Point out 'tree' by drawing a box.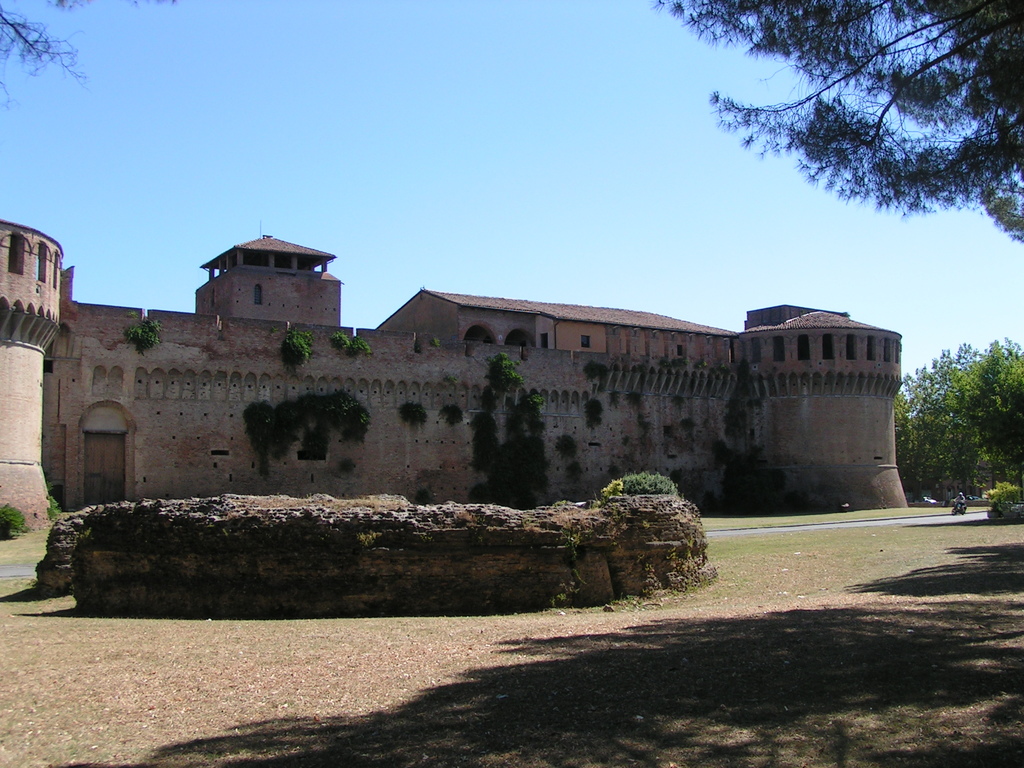
box(652, 0, 1023, 252).
